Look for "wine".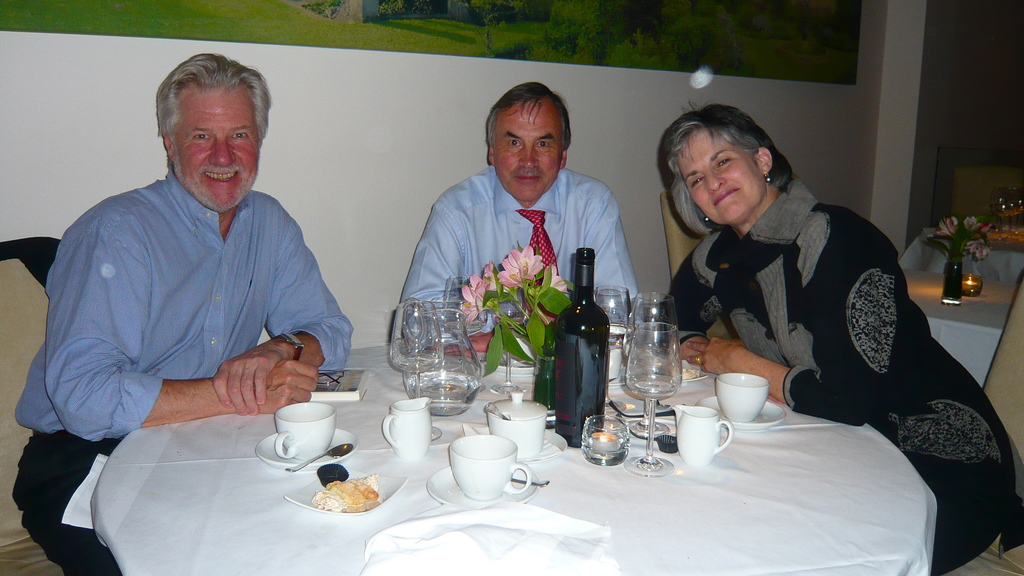
Found: <box>555,240,609,451</box>.
